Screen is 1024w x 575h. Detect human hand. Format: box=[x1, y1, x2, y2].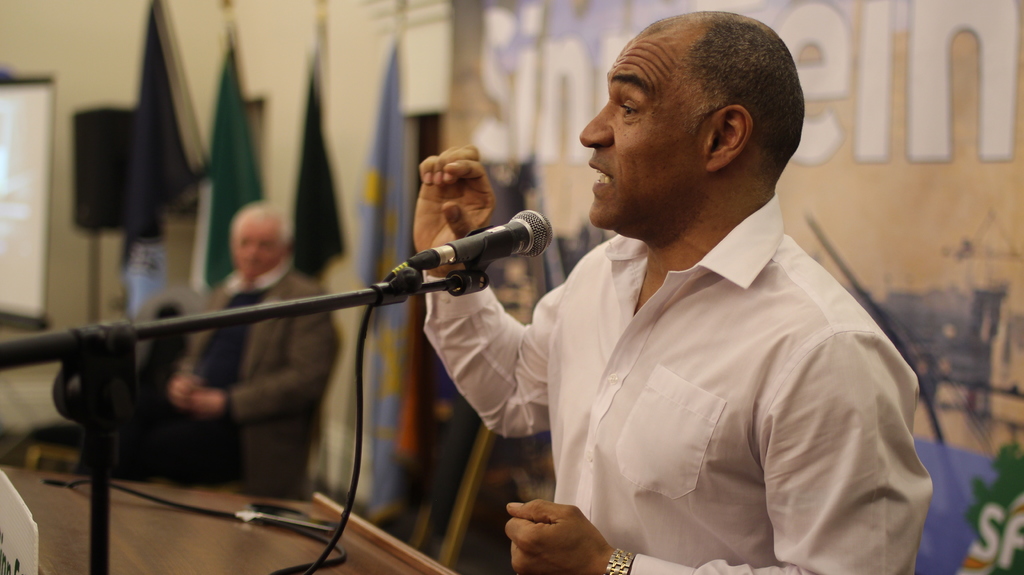
box=[410, 143, 499, 274].
